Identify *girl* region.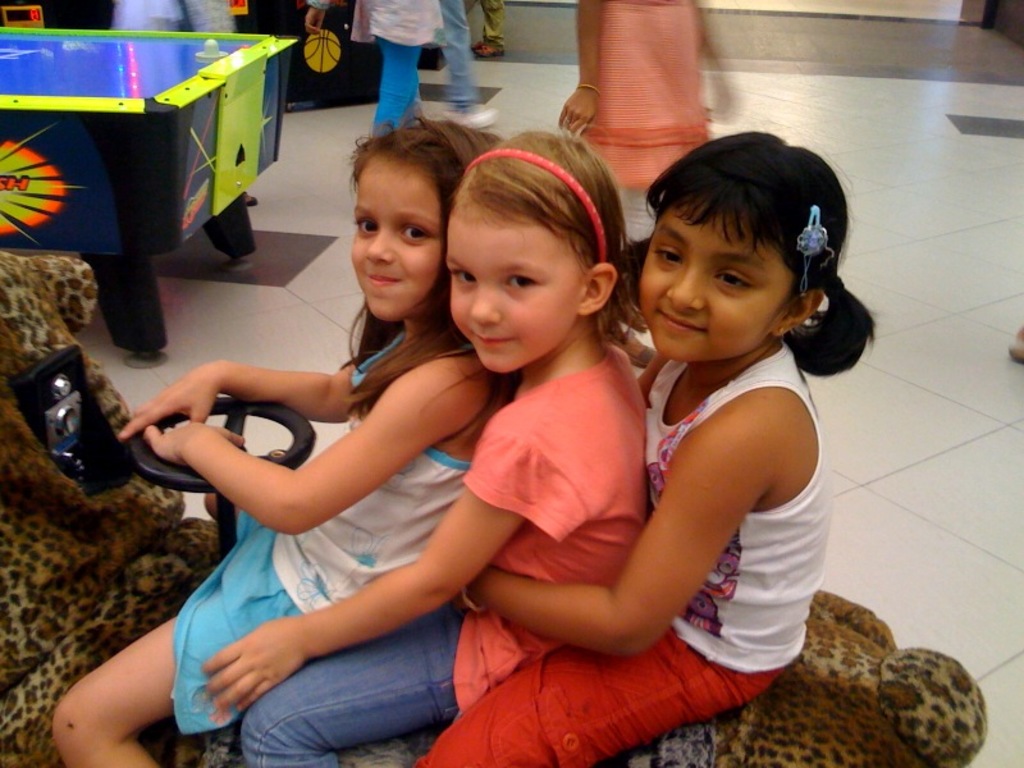
Region: bbox=[202, 128, 650, 767].
